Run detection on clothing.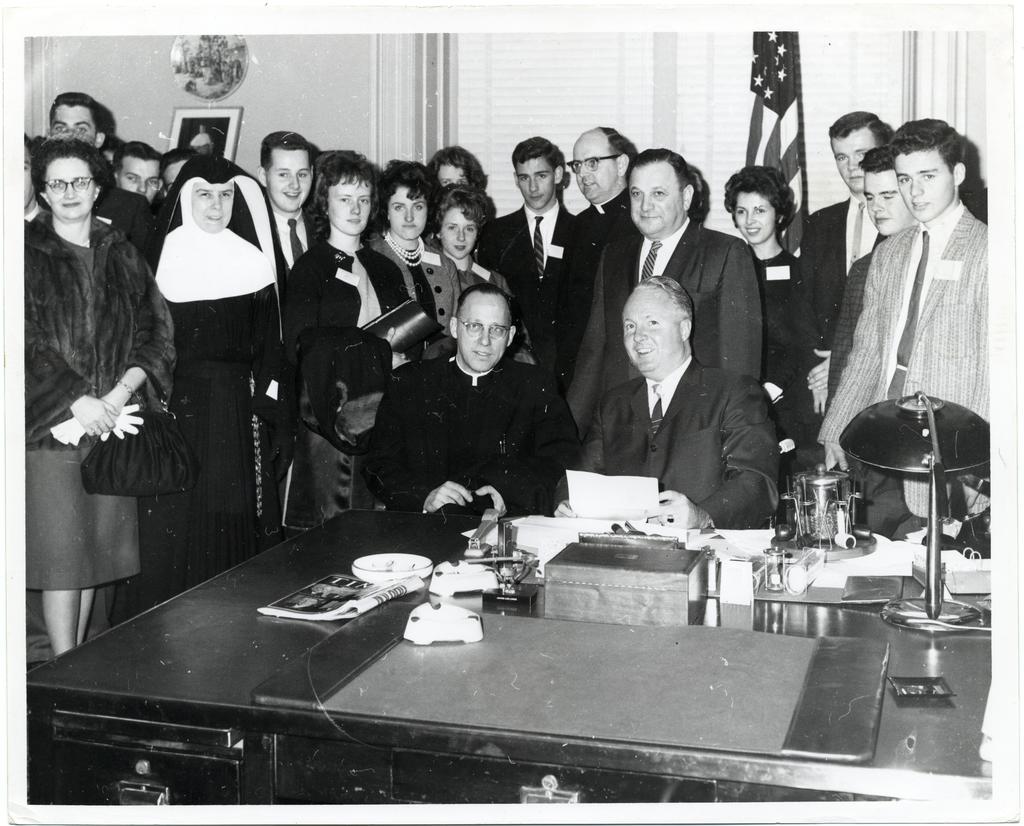
Result: BBox(110, 171, 302, 617).
